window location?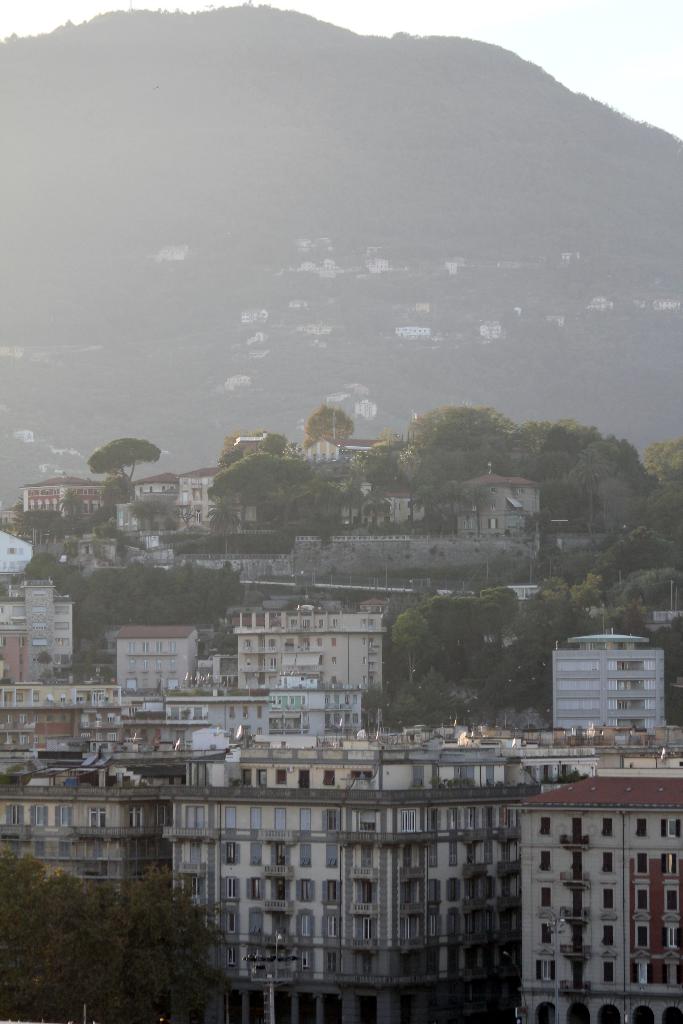
detection(362, 918, 373, 937)
